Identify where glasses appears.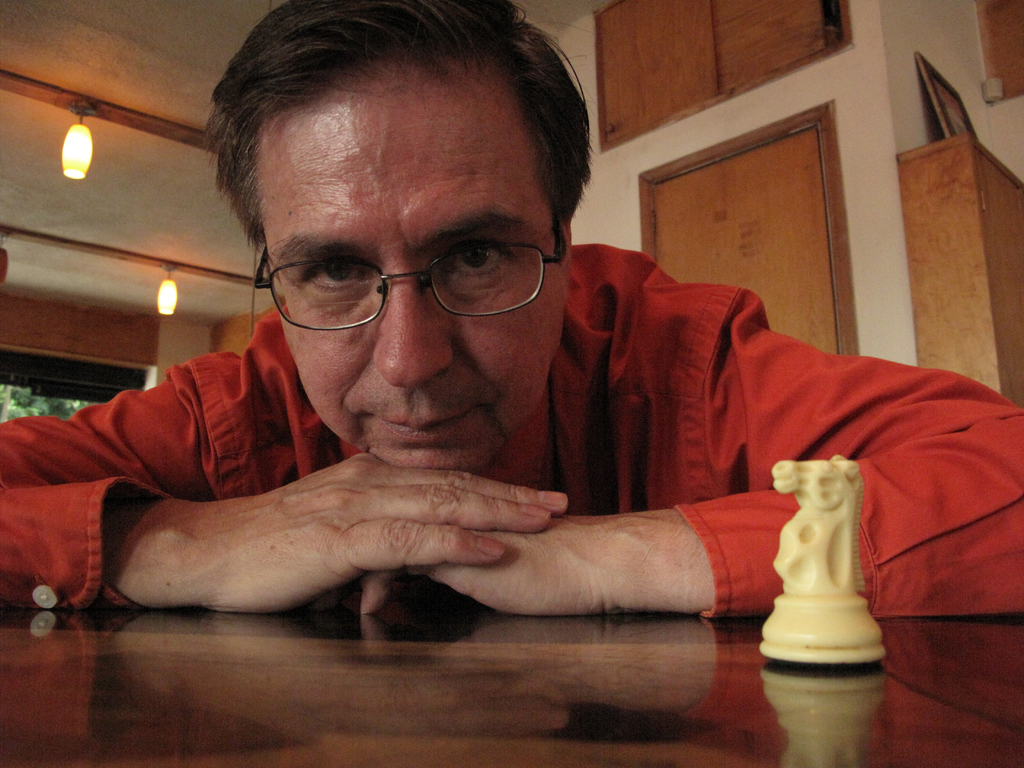
Appears at (left=255, top=217, right=566, bottom=331).
